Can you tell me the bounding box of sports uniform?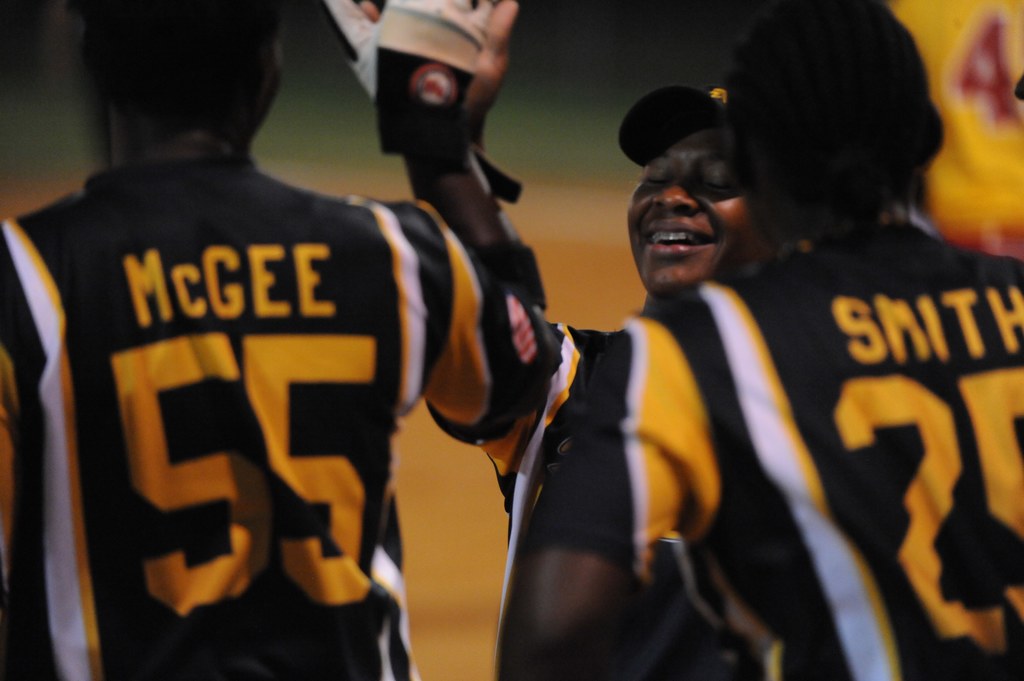
select_region(519, 230, 1023, 680).
